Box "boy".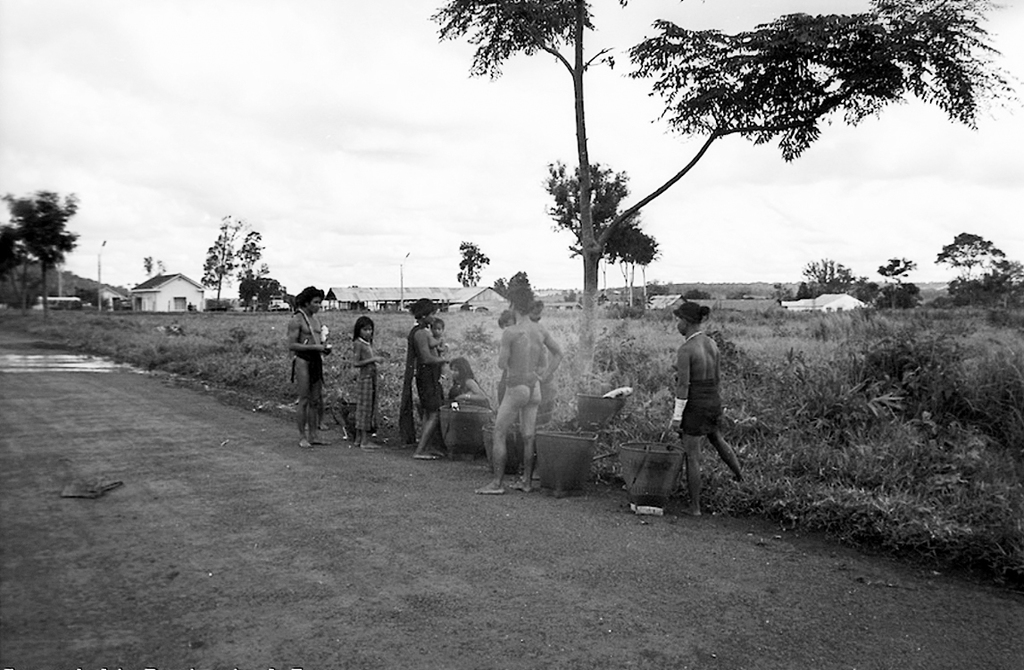
433:320:444:353.
